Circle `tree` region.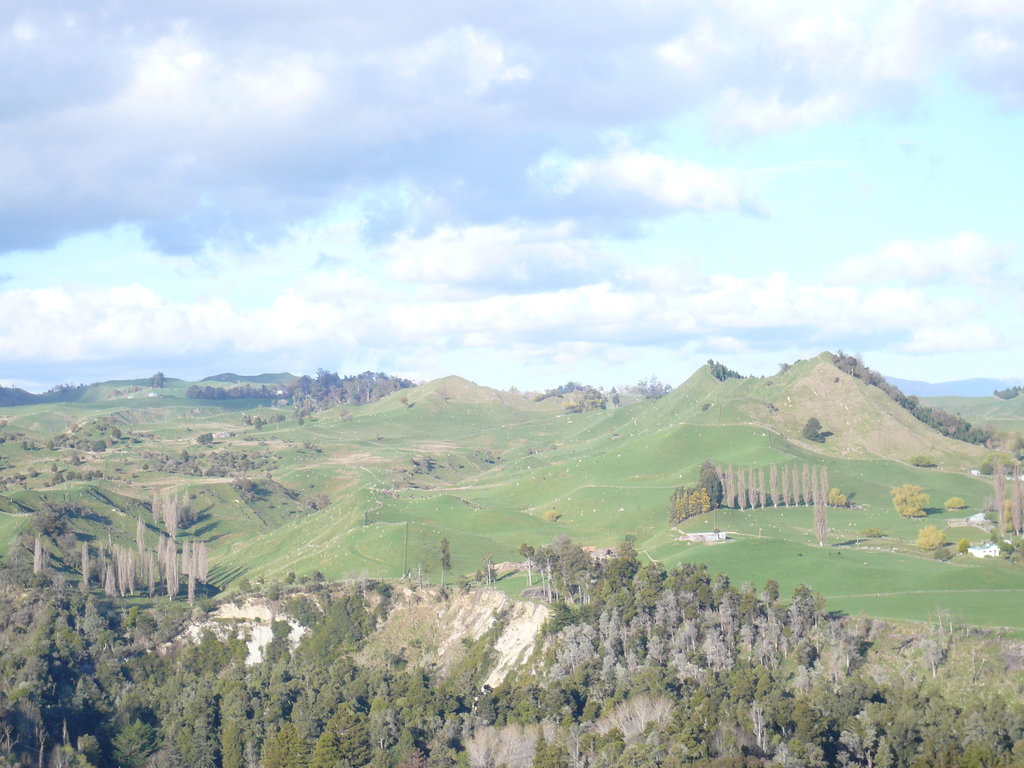
Region: 888 483 929 520.
